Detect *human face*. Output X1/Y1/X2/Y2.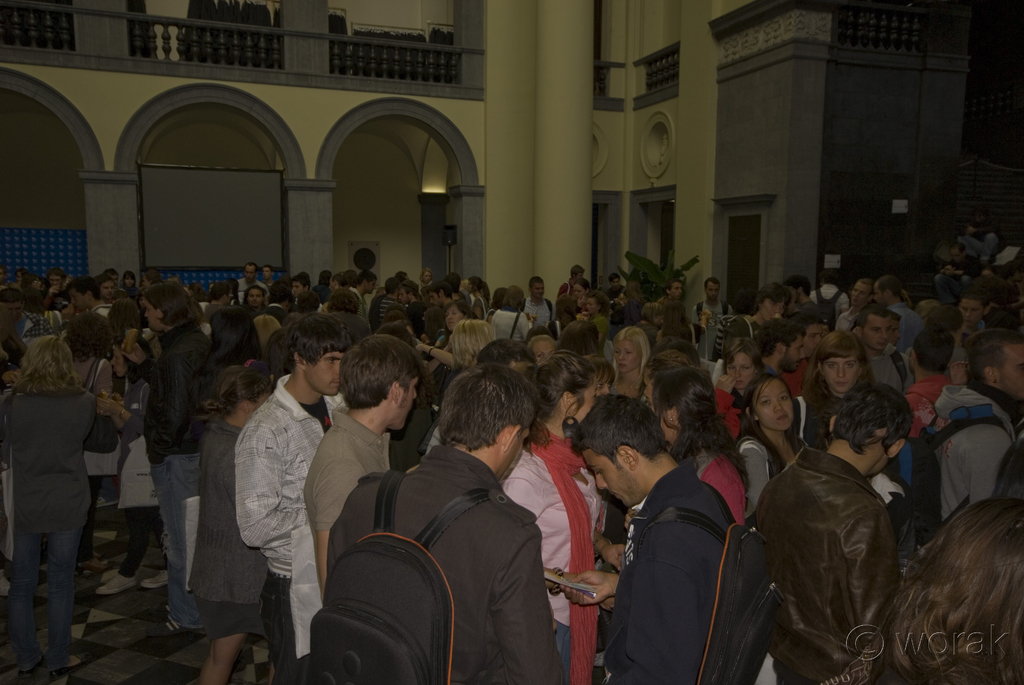
127/274/134/287.
